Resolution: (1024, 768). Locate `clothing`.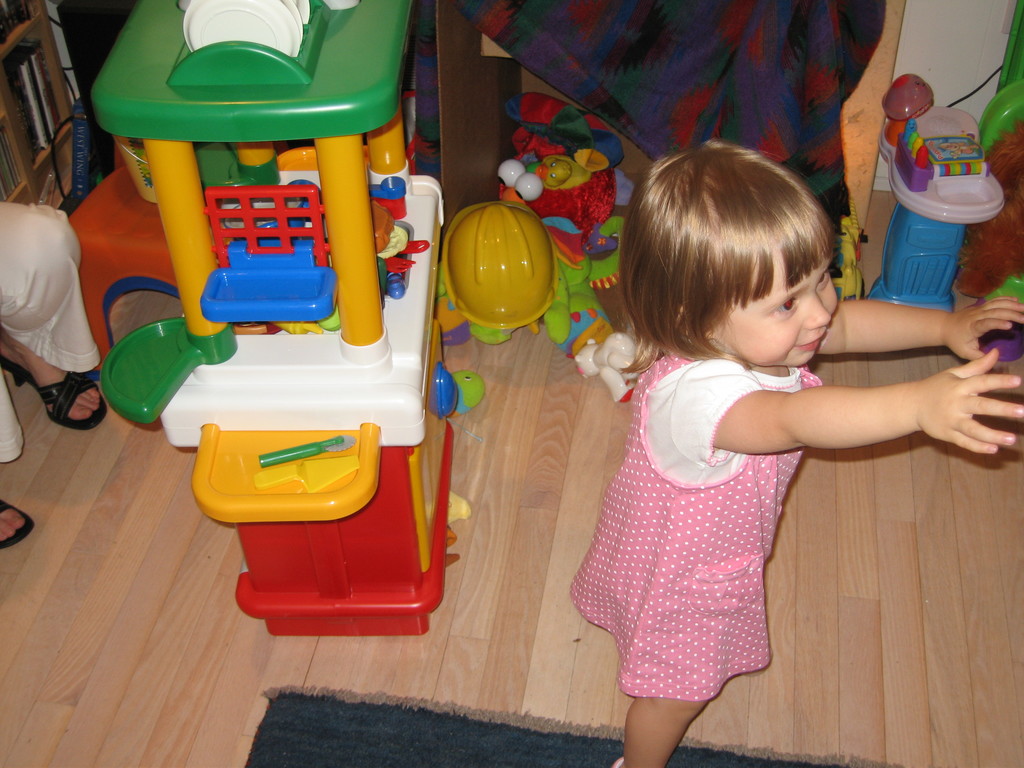
BBox(573, 292, 908, 698).
